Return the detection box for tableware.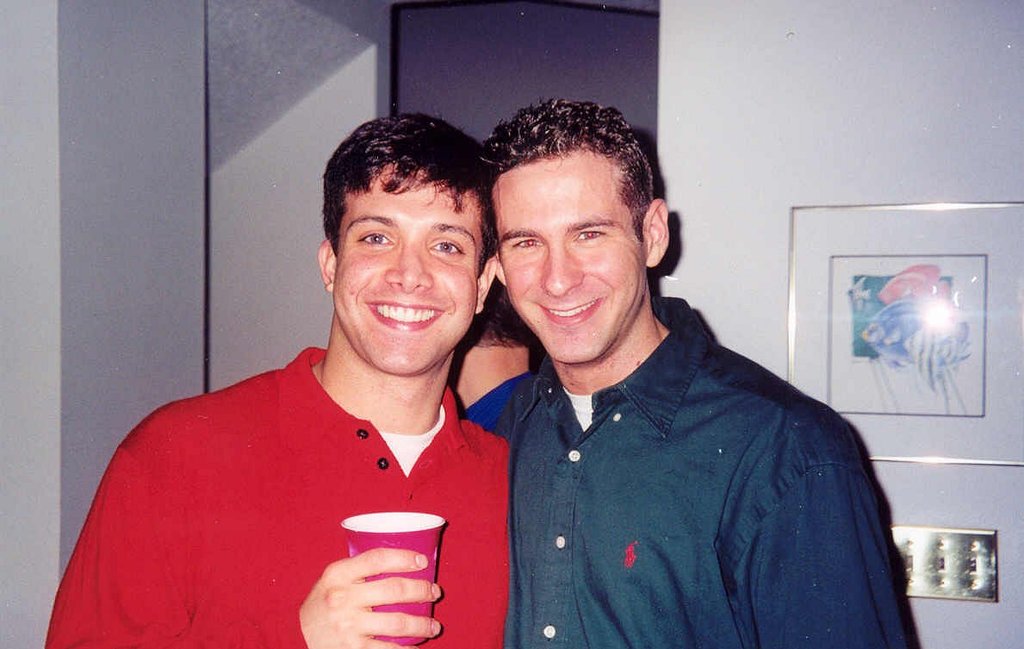
(340,509,449,647).
